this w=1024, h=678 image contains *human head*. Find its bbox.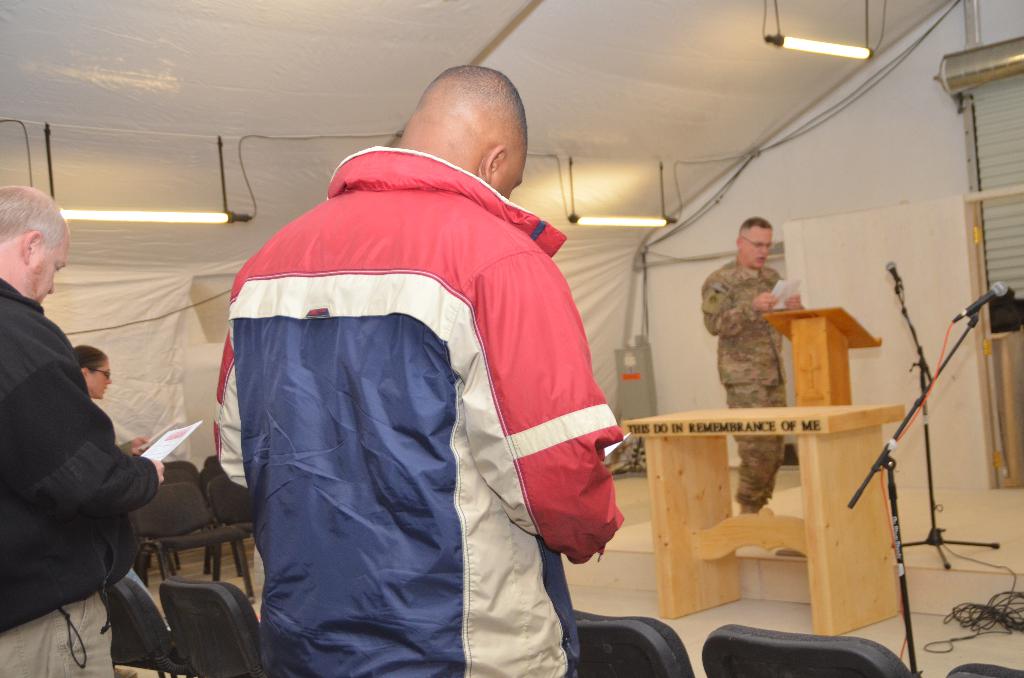
pyautogui.locateOnScreen(0, 191, 63, 284).
